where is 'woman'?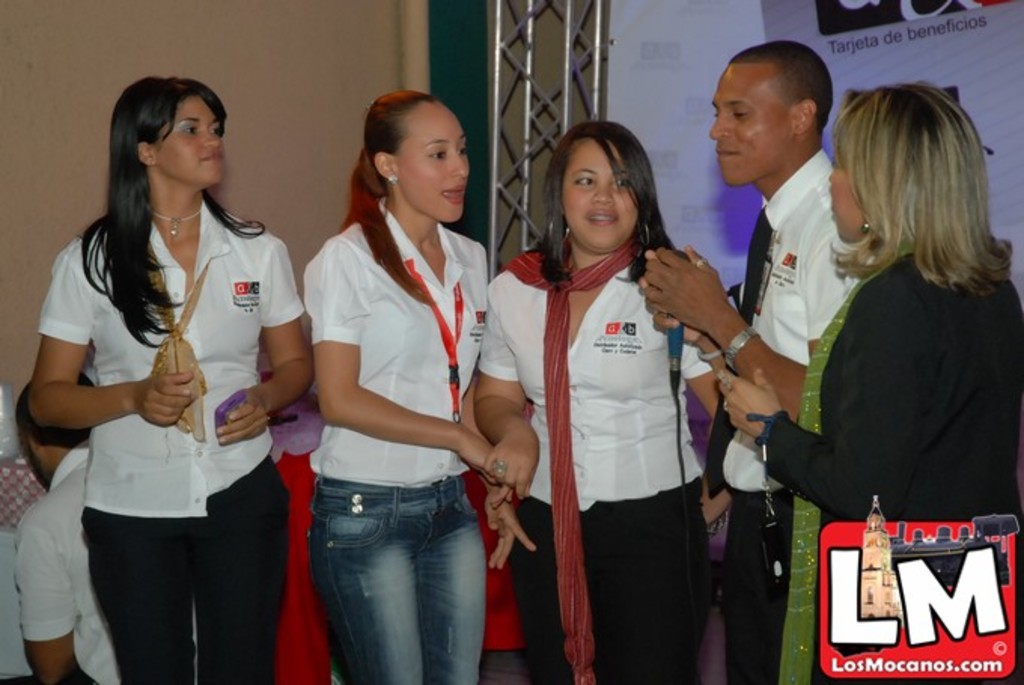
<bbox>715, 81, 1022, 683</bbox>.
